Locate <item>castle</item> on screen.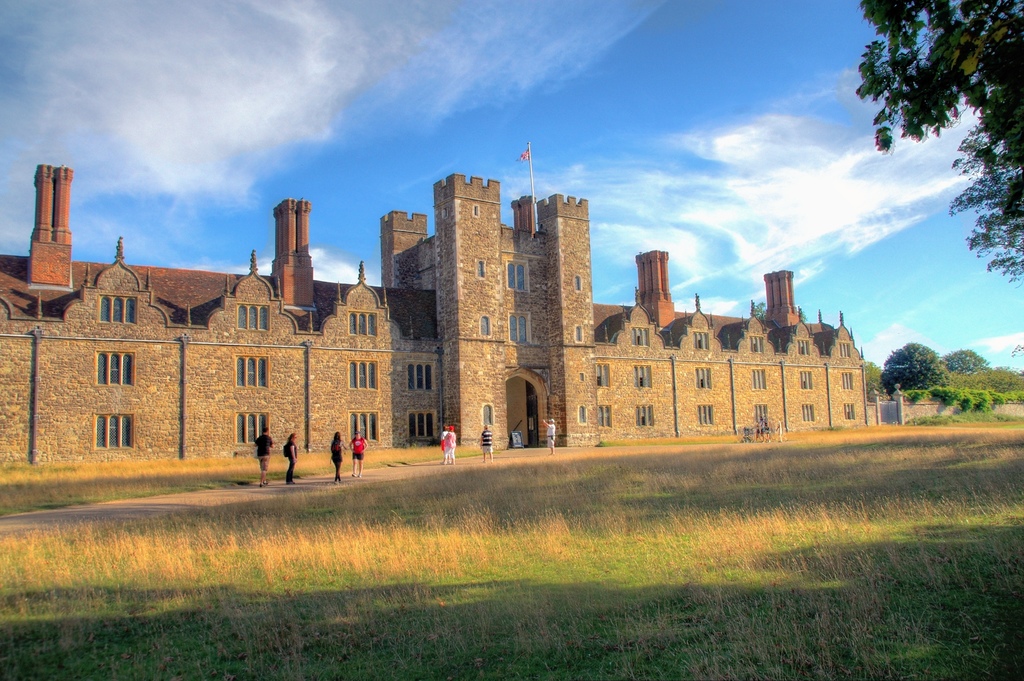
On screen at 87,136,835,474.
